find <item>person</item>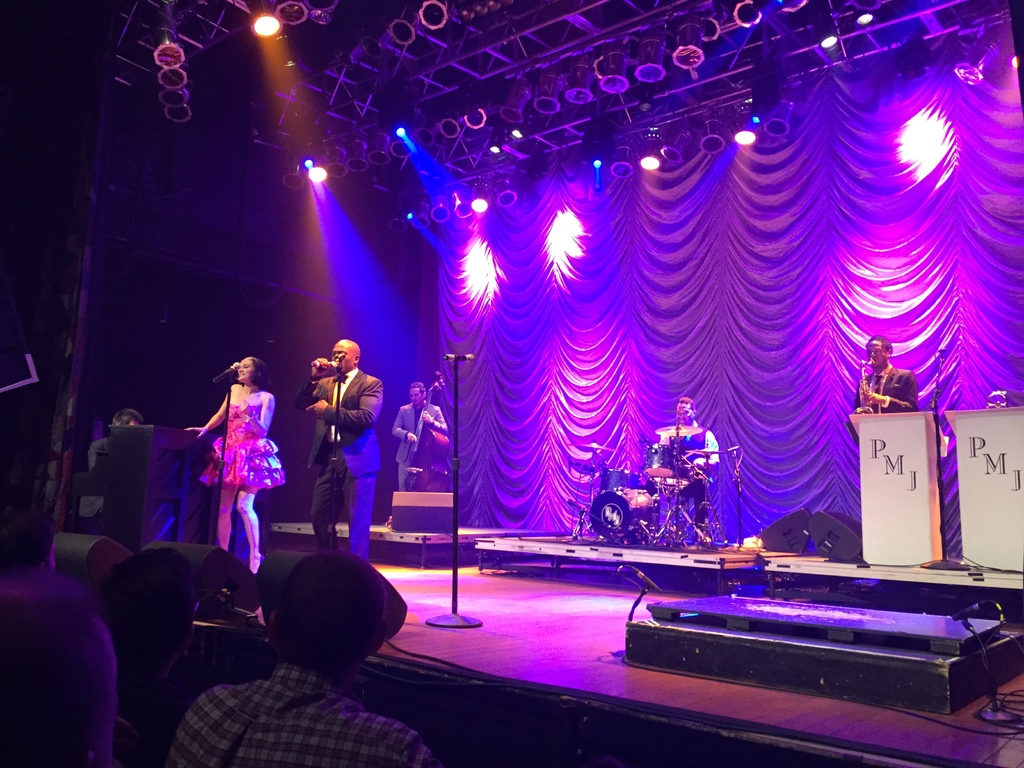
x1=164, y1=536, x2=442, y2=767
